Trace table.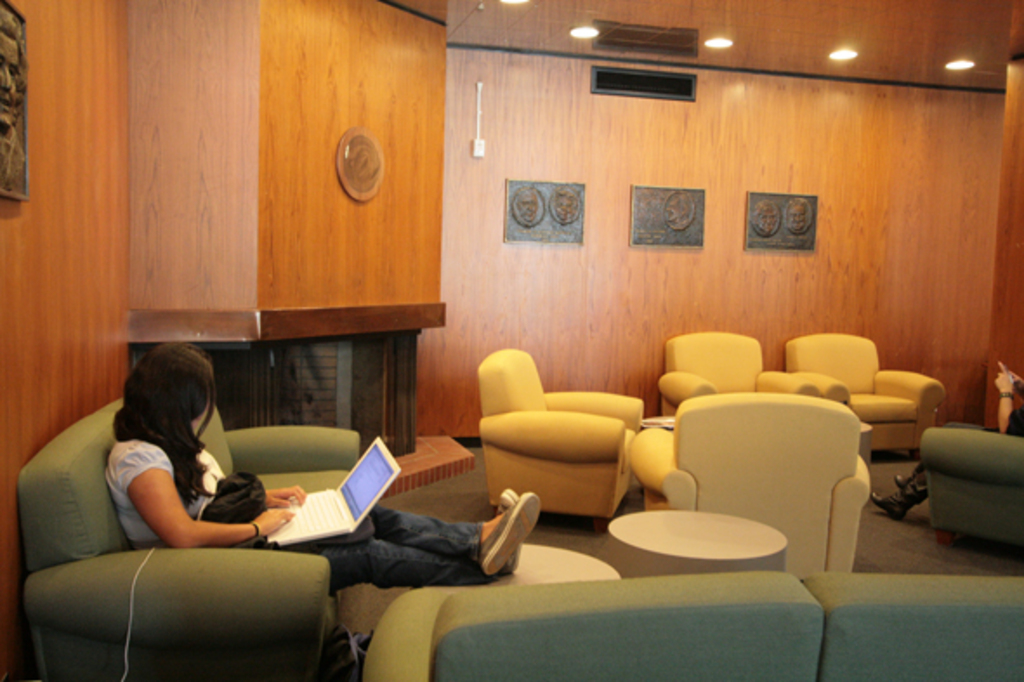
Traced to x1=486 y1=540 x2=618 y2=590.
